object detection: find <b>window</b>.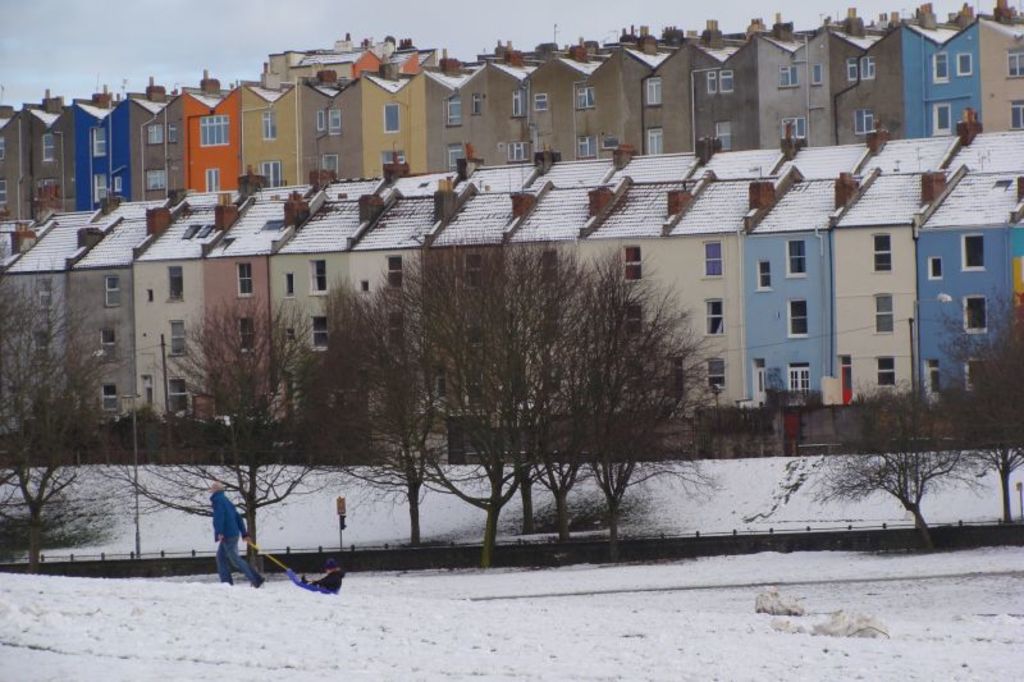
{"left": 445, "top": 92, "right": 462, "bottom": 123}.
